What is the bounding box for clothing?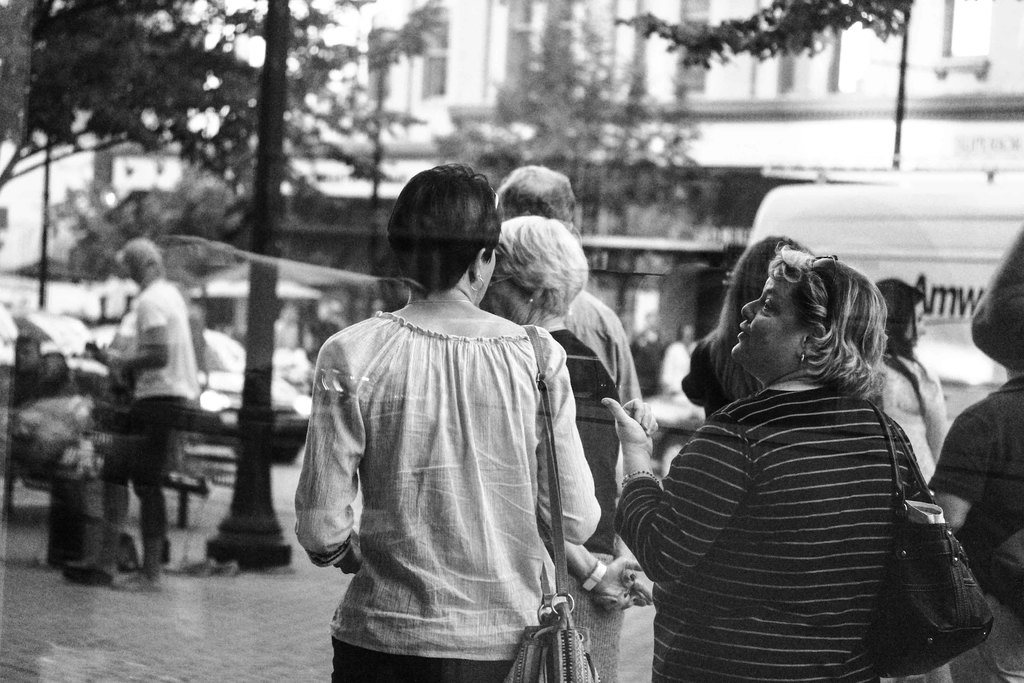
detection(558, 286, 648, 404).
